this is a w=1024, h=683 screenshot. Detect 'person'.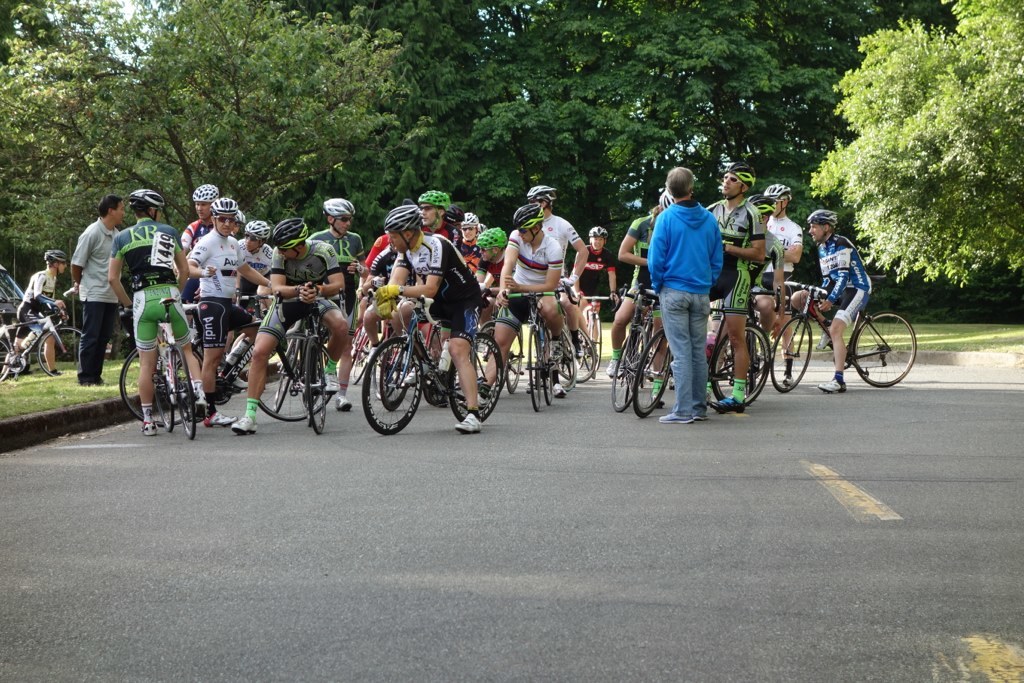
[x1=647, y1=168, x2=725, y2=426].
